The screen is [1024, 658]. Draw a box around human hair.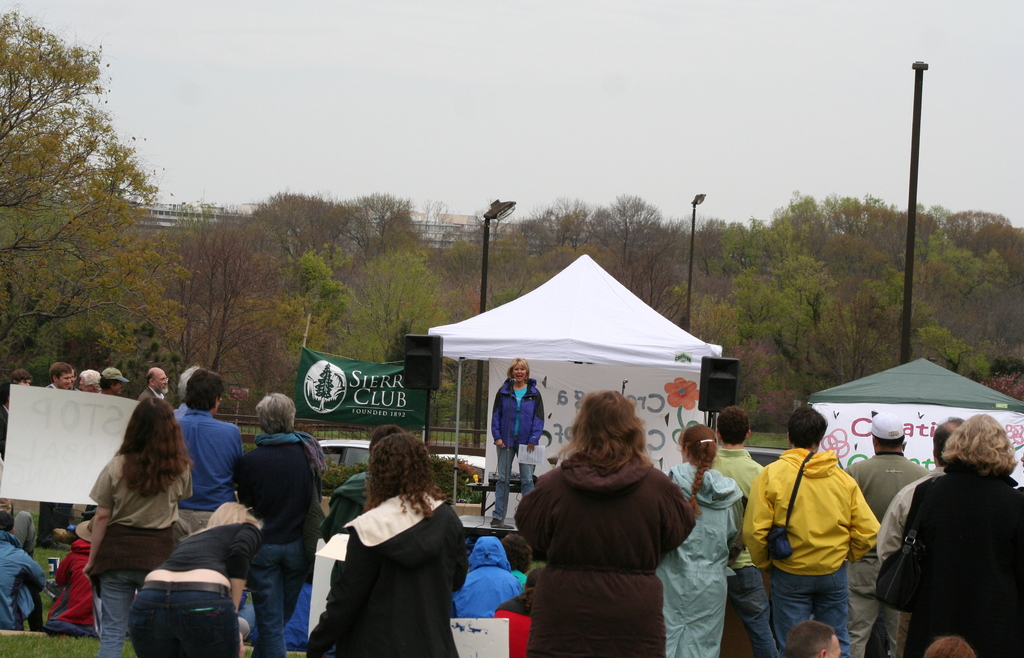
<region>51, 362, 76, 376</region>.
